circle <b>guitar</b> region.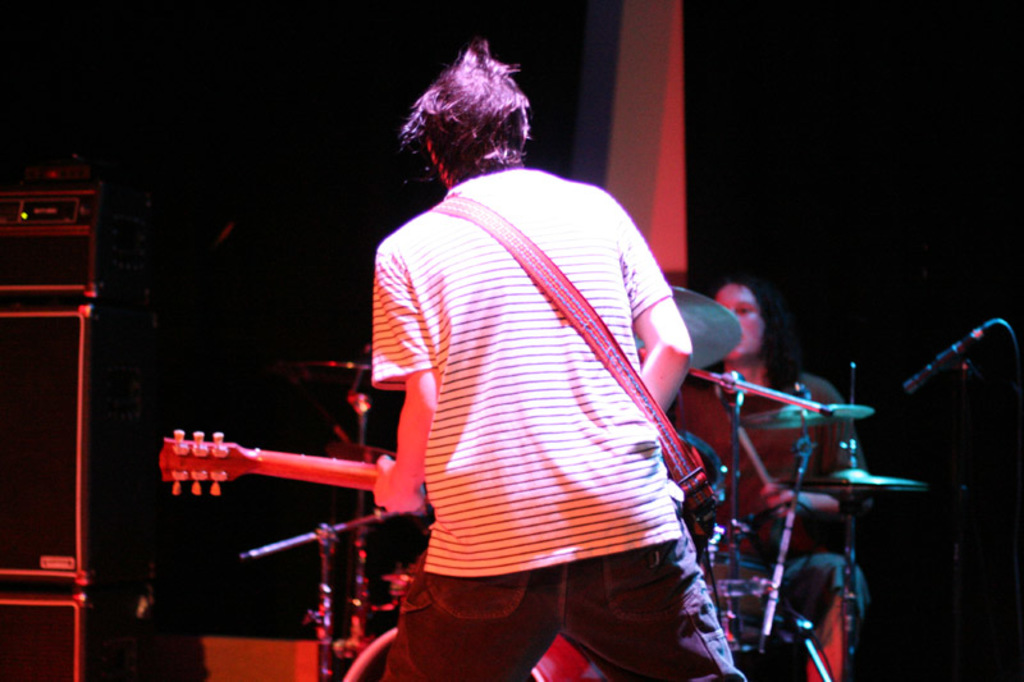
Region: region(157, 425, 728, 549).
